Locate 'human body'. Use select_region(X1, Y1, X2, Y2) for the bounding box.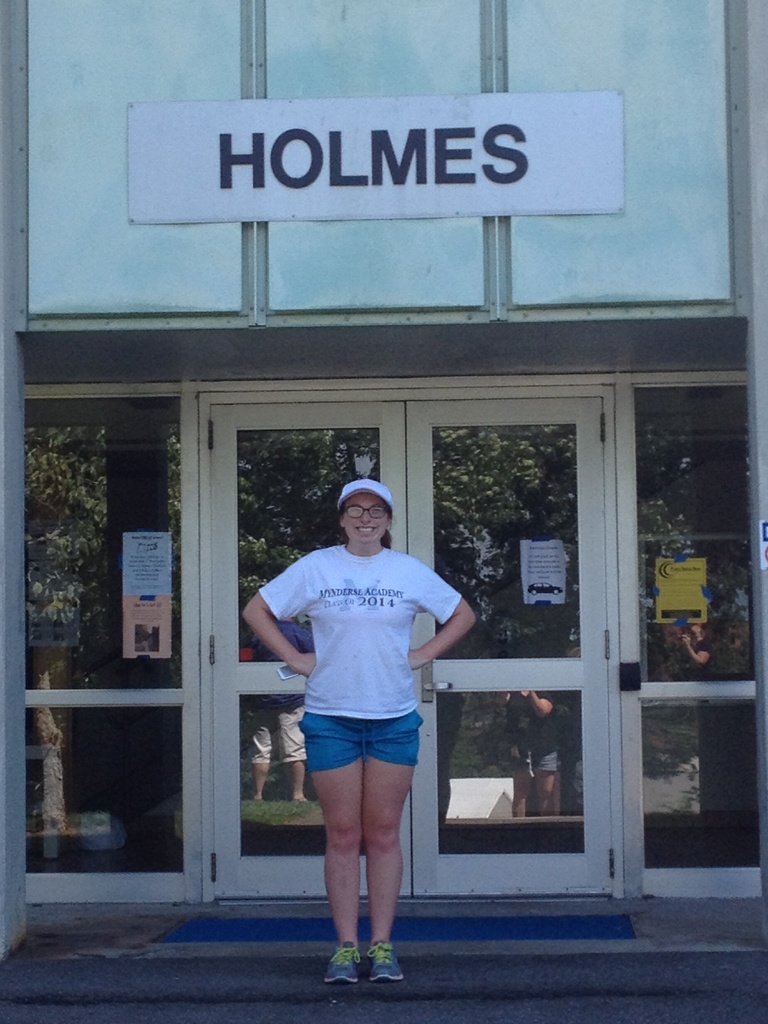
select_region(263, 454, 474, 963).
